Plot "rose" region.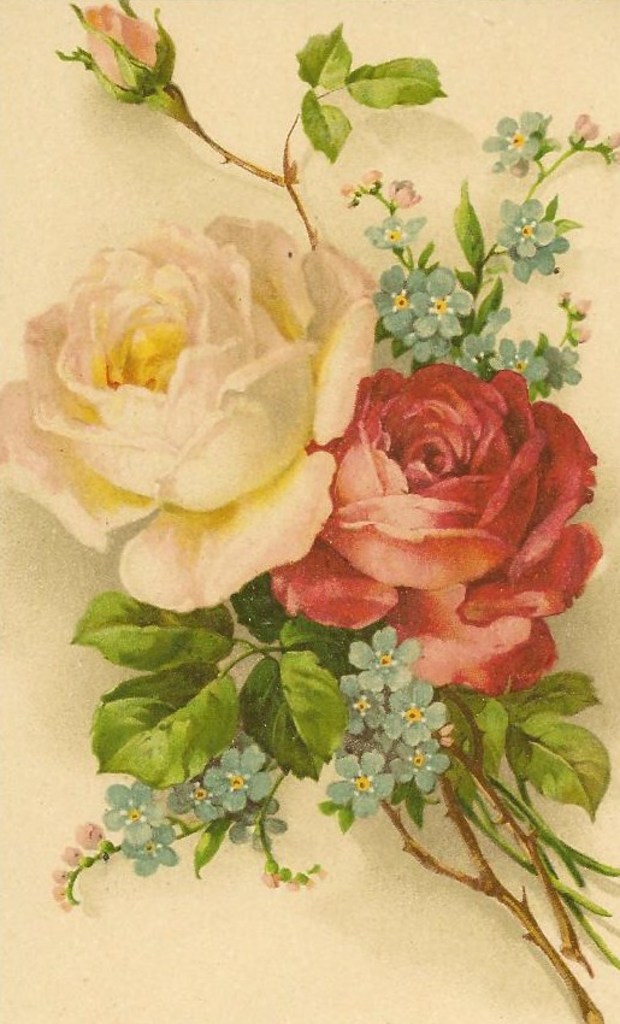
Plotted at <region>277, 364, 602, 694</region>.
